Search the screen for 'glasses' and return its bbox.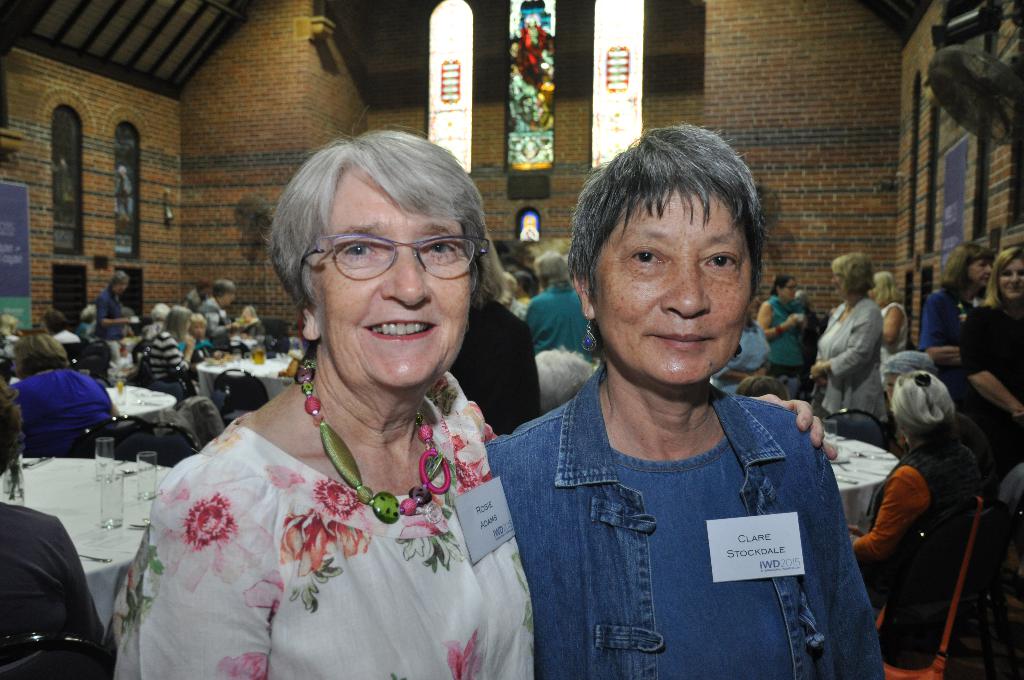
Found: (286, 225, 485, 293).
